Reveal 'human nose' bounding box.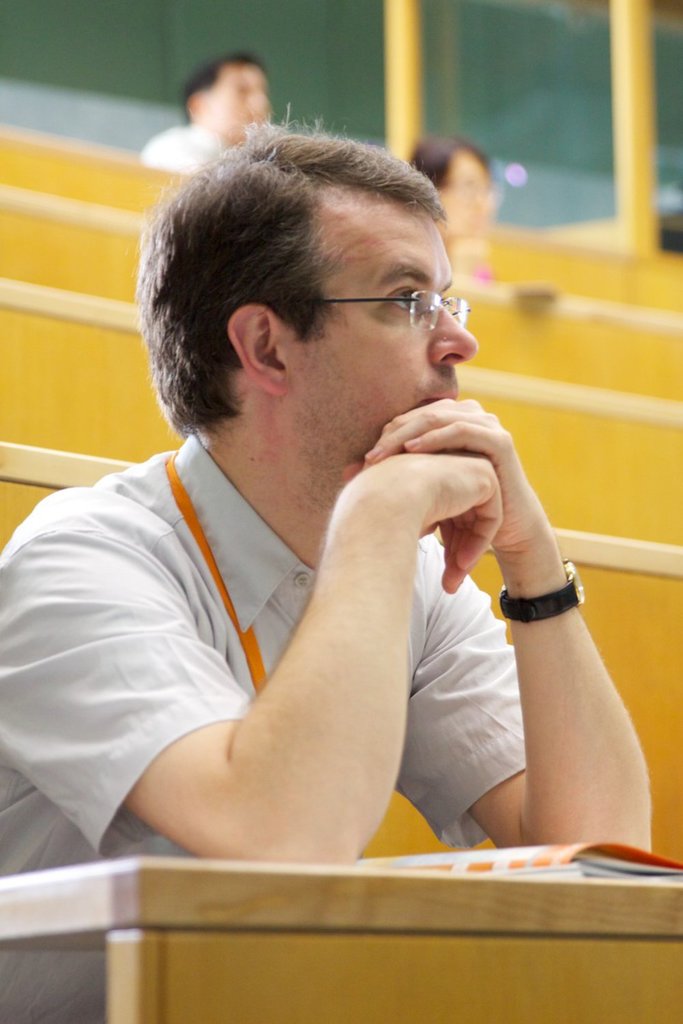
Revealed: 432, 305, 479, 368.
